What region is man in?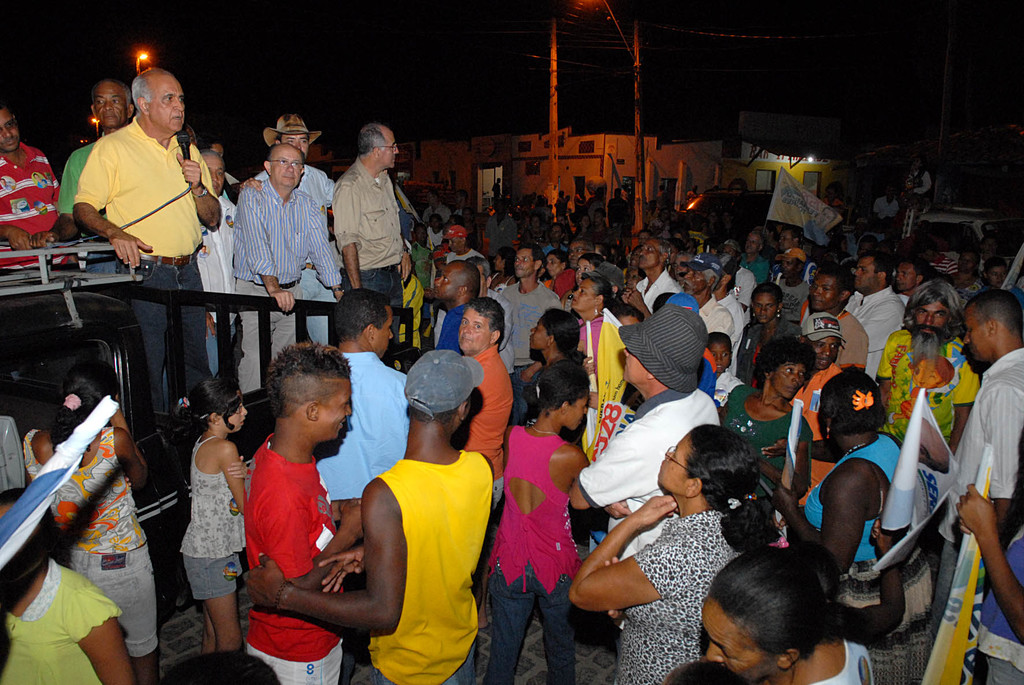
[x1=774, y1=227, x2=799, y2=252].
